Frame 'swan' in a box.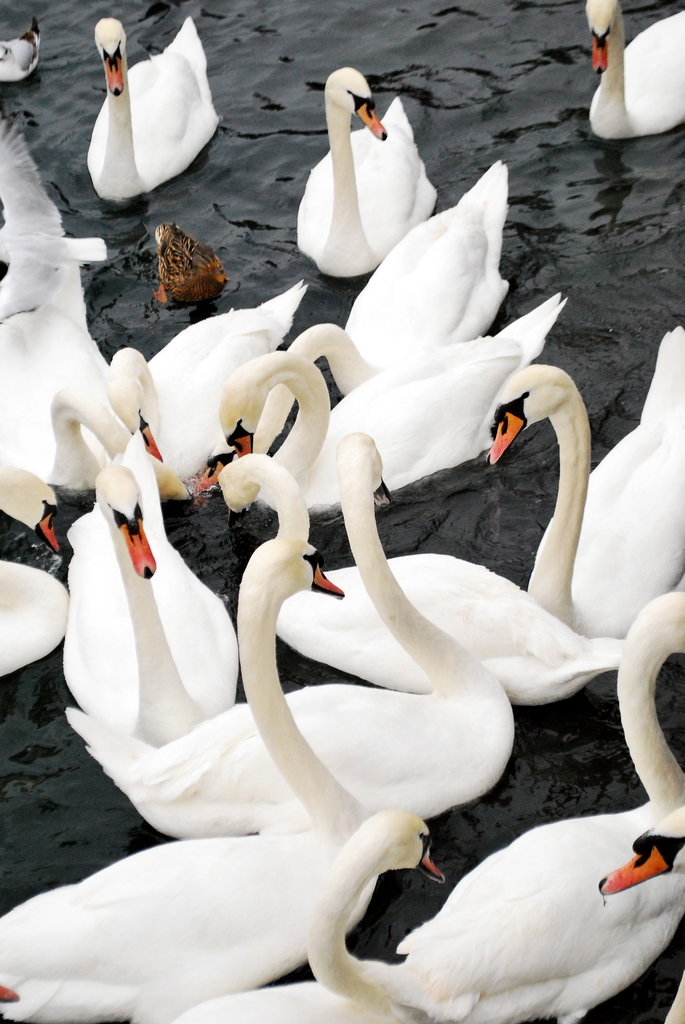
x1=589, y1=0, x2=684, y2=140.
